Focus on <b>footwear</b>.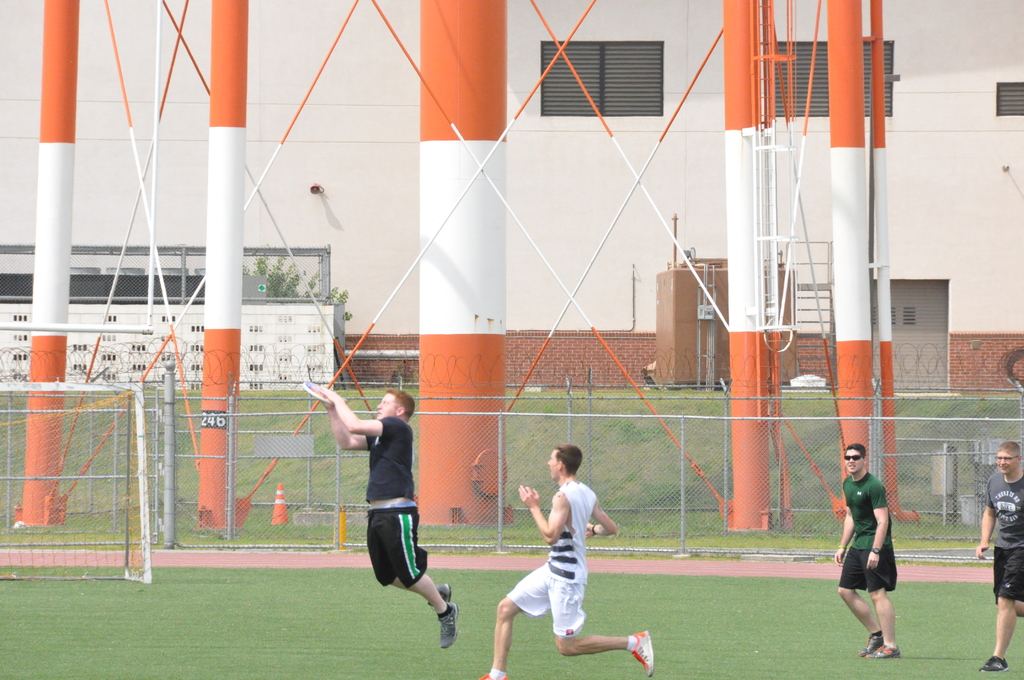
Focused at [left=870, top=639, right=901, bottom=656].
